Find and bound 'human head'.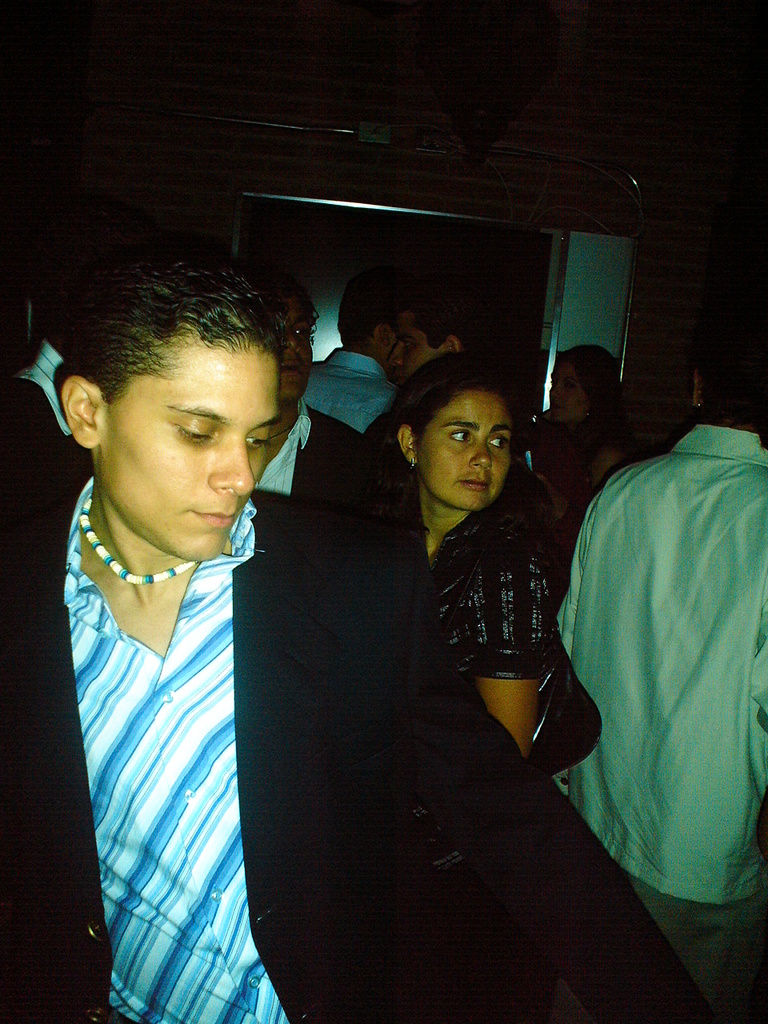
Bound: x1=396 y1=370 x2=521 y2=549.
